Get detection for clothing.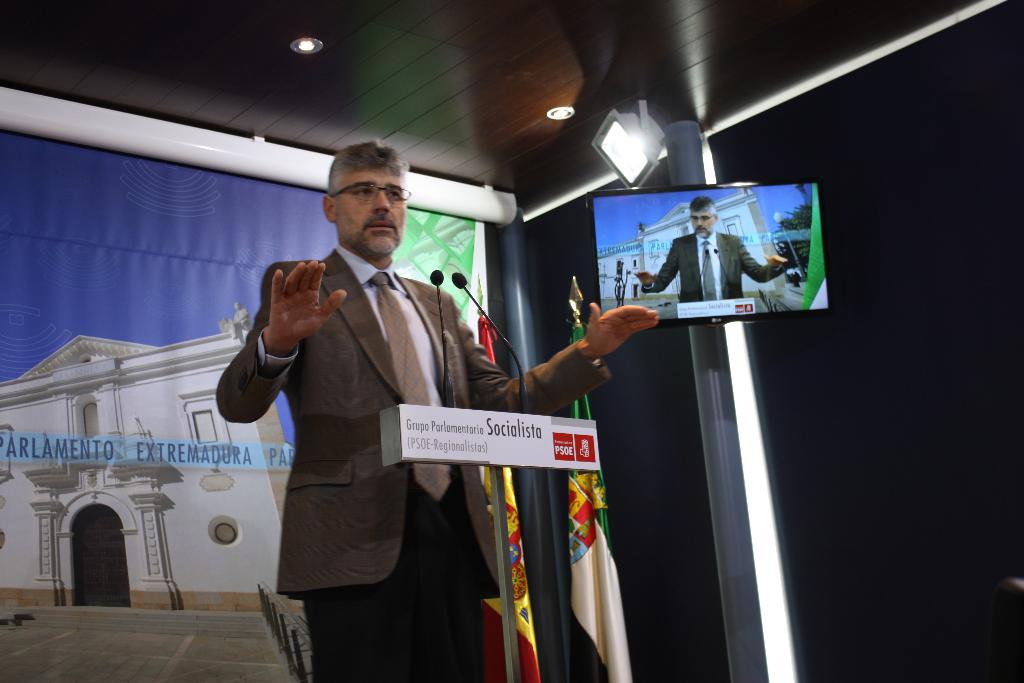
Detection: BBox(216, 240, 609, 682).
